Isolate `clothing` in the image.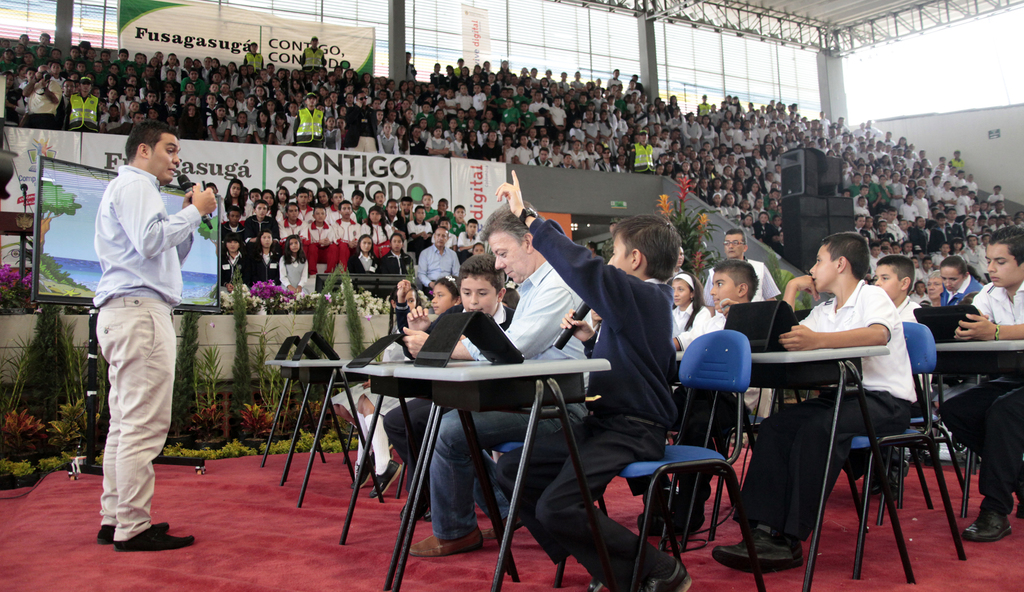
Isolated region: [365,215,394,254].
